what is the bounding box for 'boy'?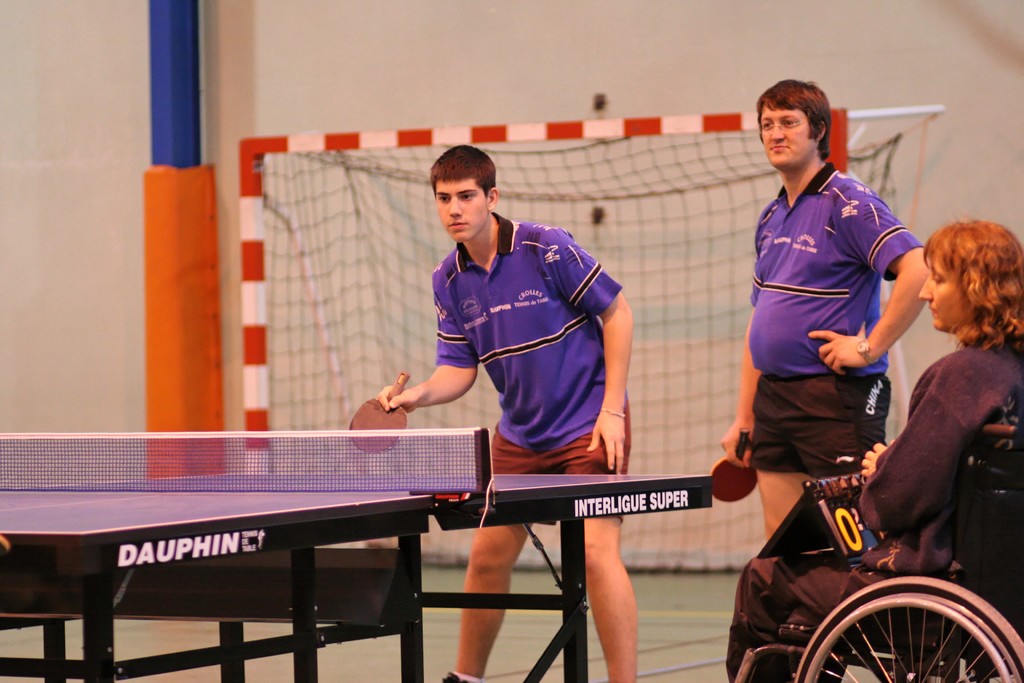
bbox=(370, 140, 636, 682).
